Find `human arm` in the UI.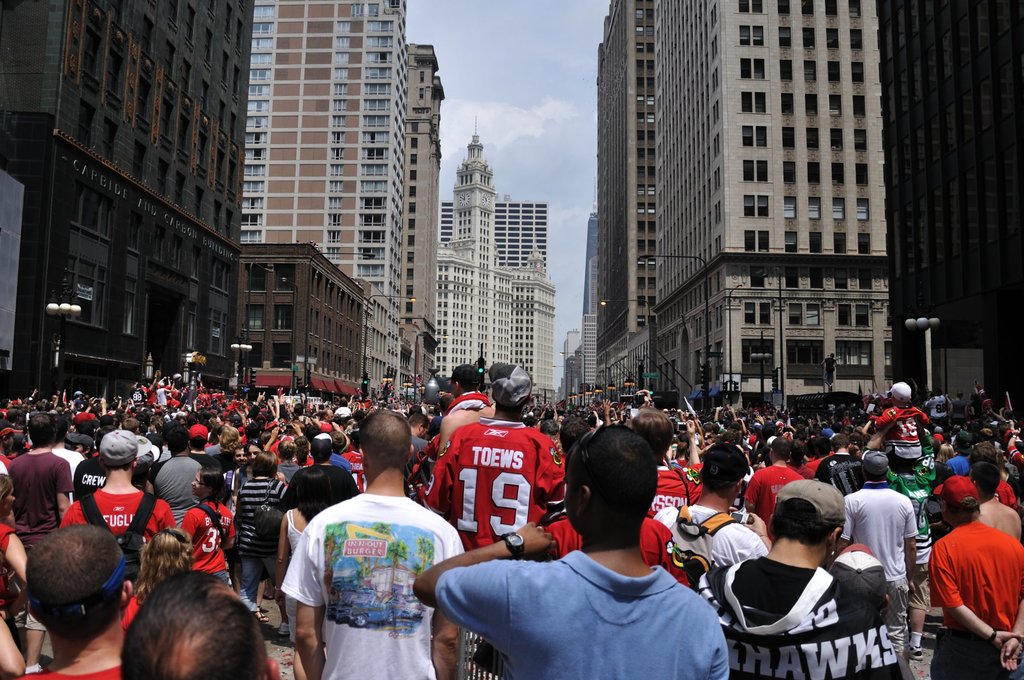
UI element at box(436, 410, 454, 458).
